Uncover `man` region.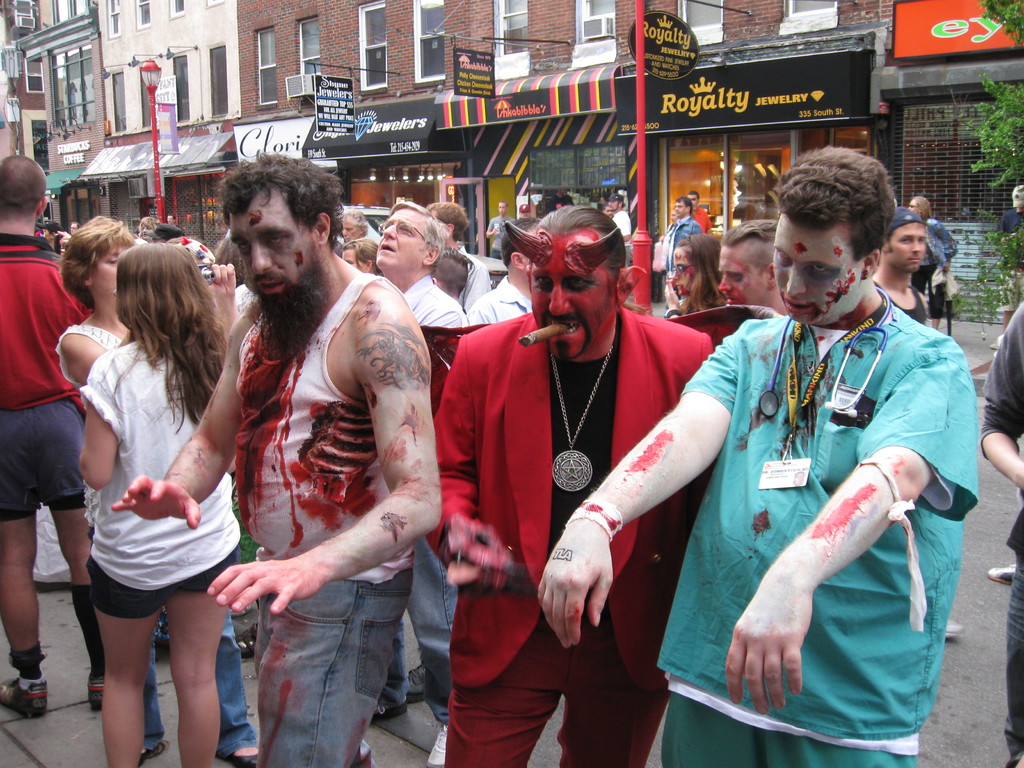
Uncovered: x1=723, y1=227, x2=805, y2=321.
